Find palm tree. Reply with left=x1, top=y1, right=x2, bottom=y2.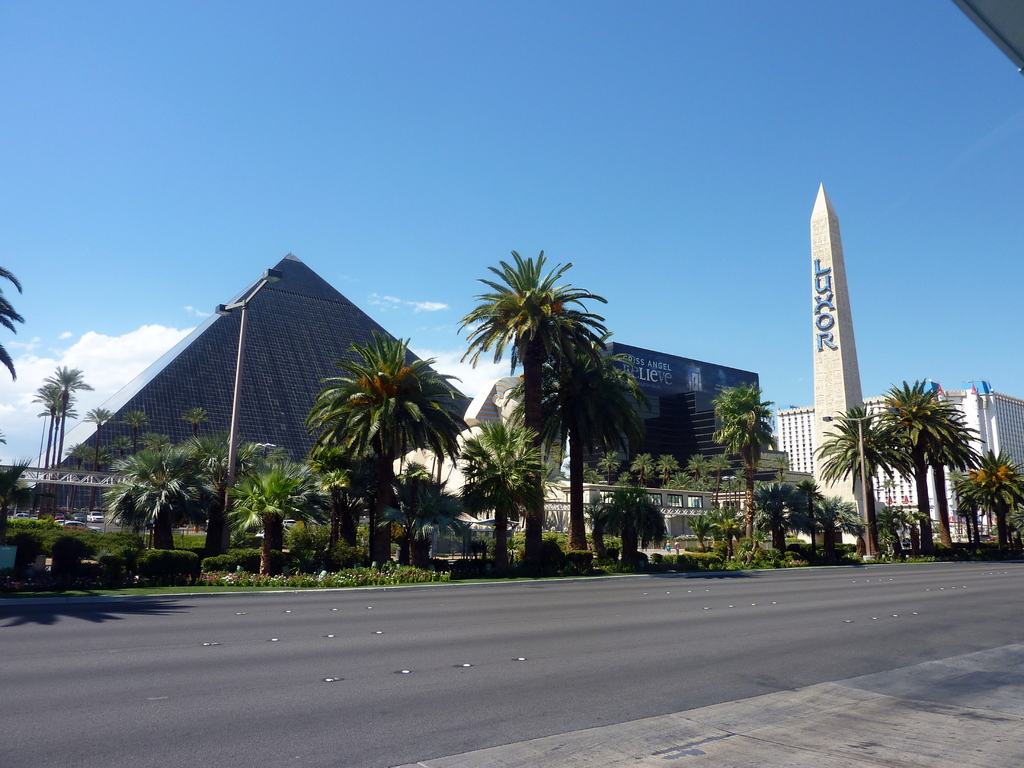
left=878, top=383, right=968, bottom=534.
